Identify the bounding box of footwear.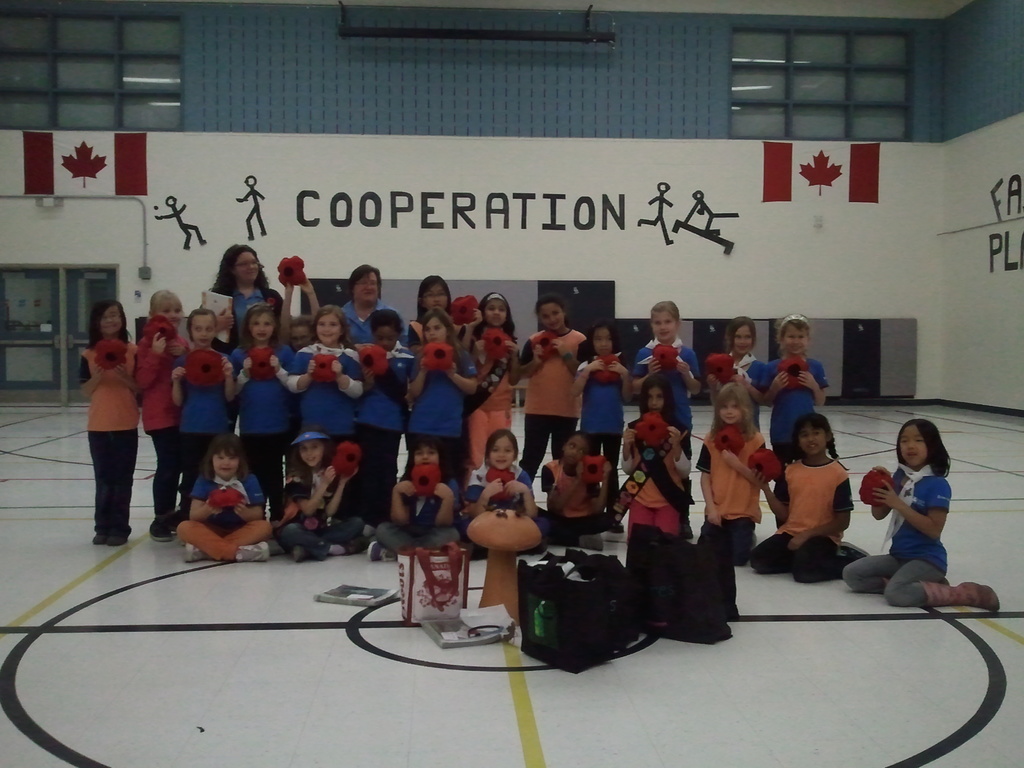
<region>96, 532, 109, 546</region>.
